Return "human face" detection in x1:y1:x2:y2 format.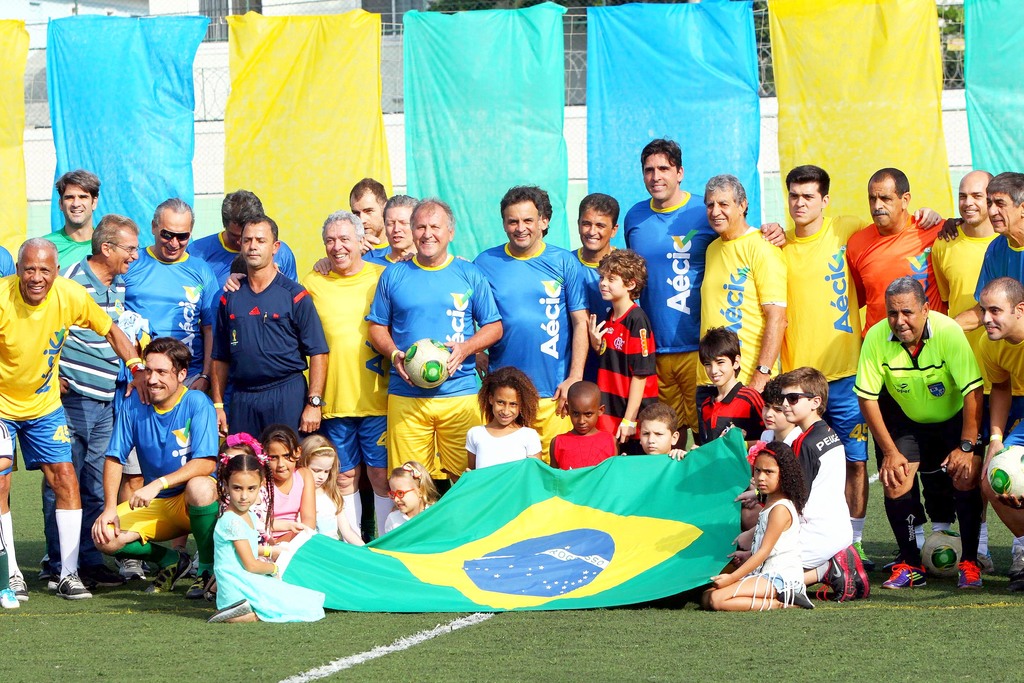
229:472:262:518.
